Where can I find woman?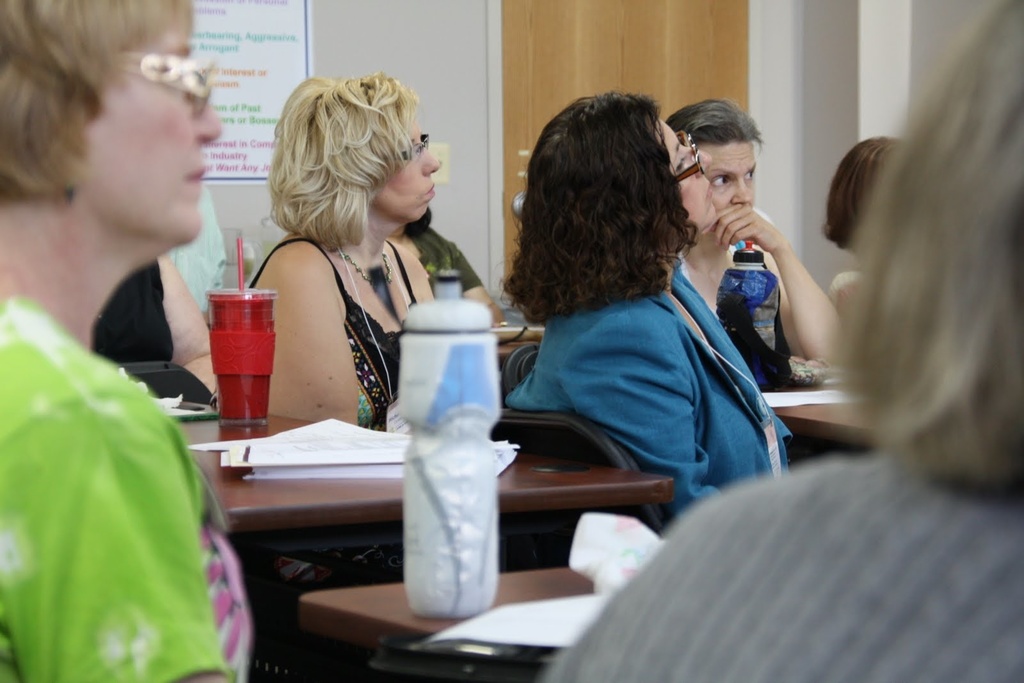
You can find it at box(537, 0, 1023, 682).
